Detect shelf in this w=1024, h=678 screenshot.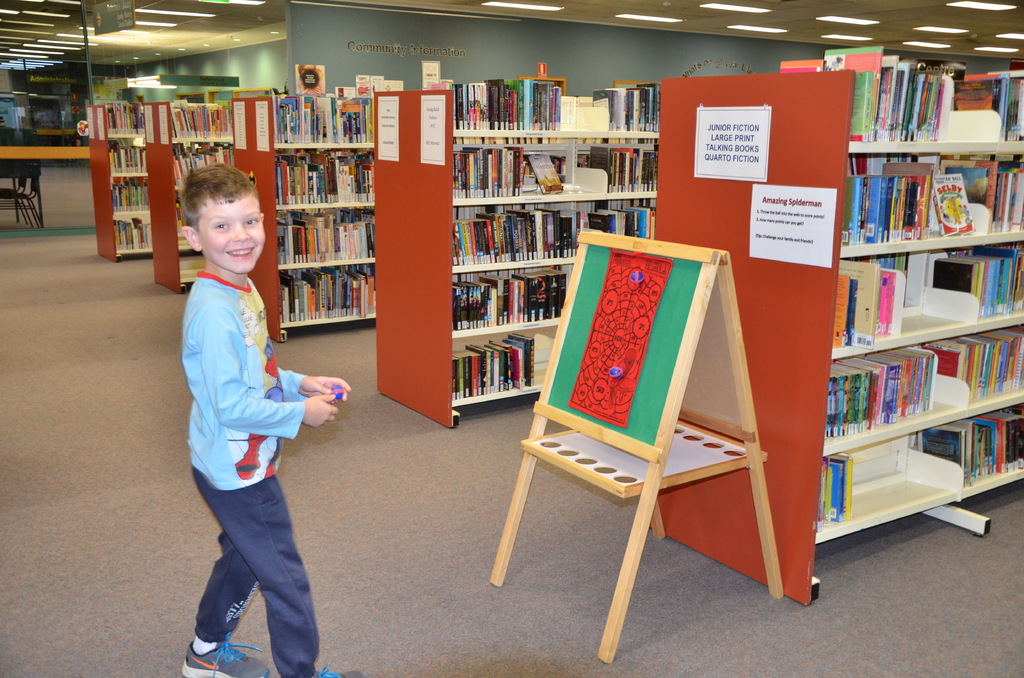
Detection: detection(795, 61, 1023, 537).
